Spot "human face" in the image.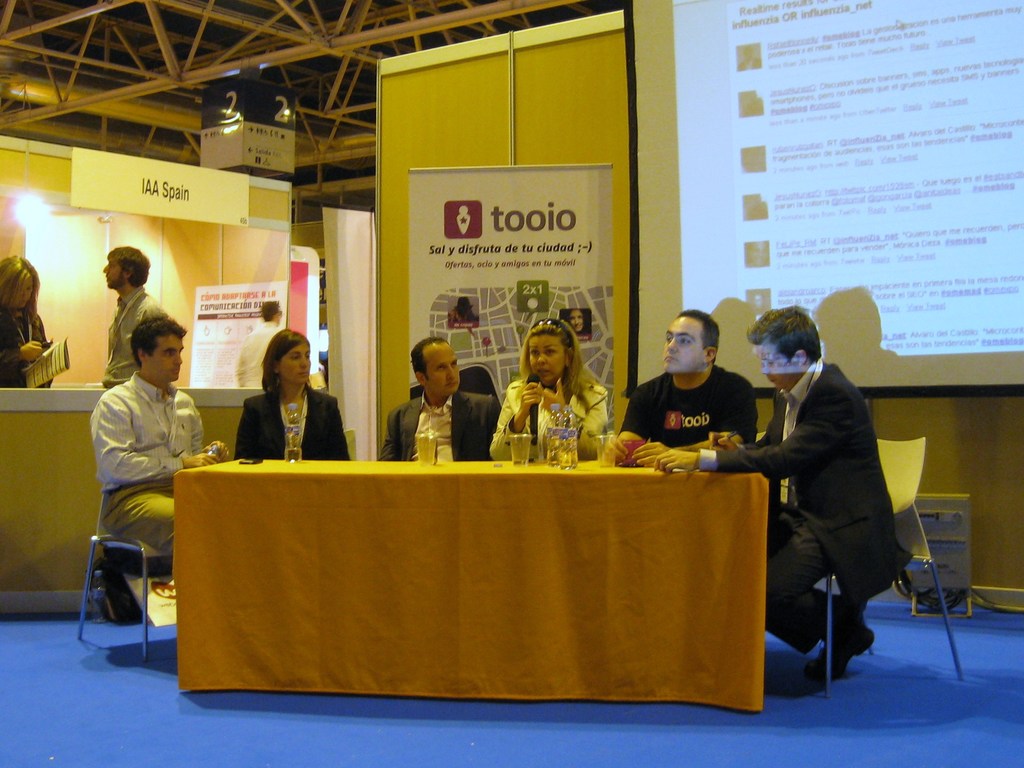
"human face" found at rect(103, 258, 129, 291).
